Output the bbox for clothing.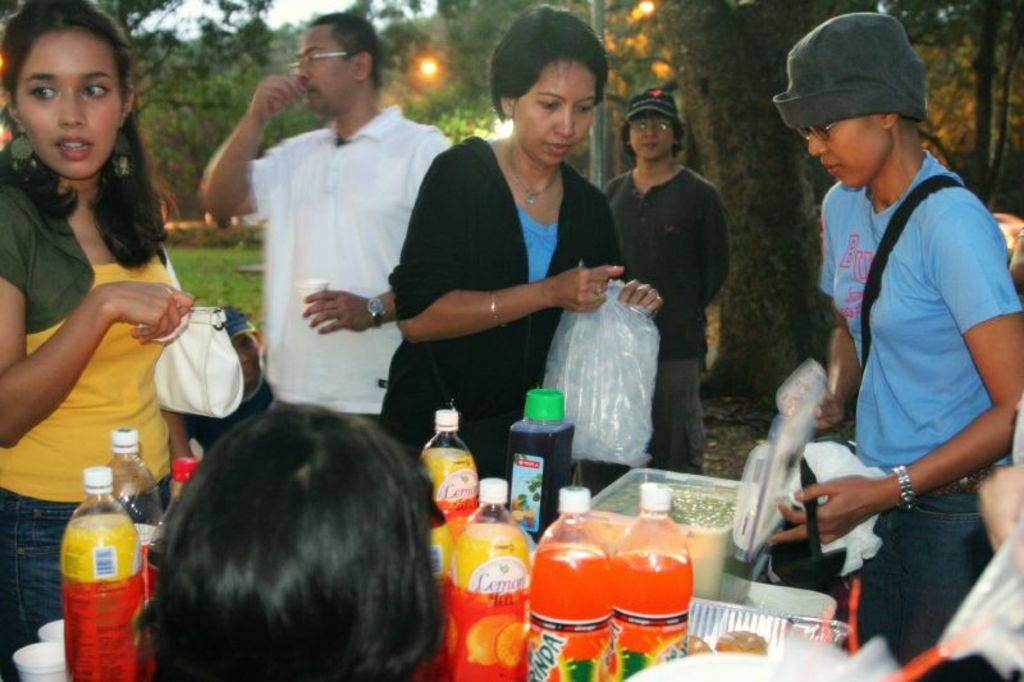
region(242, 105, 449, 416).
